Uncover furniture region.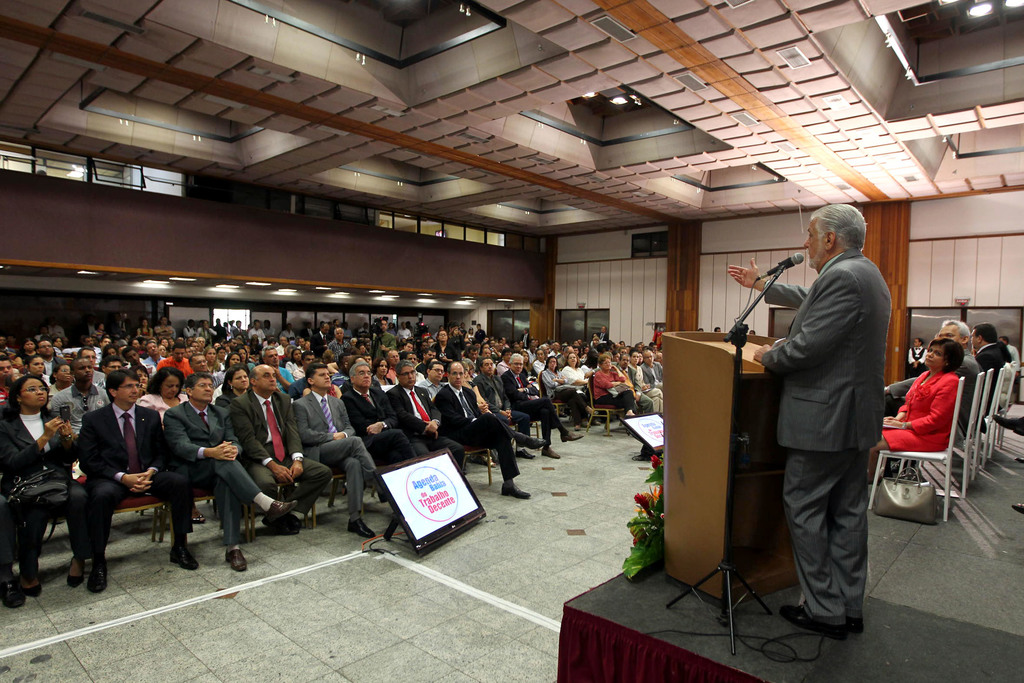
Uncovered: 654/333/804/643.
